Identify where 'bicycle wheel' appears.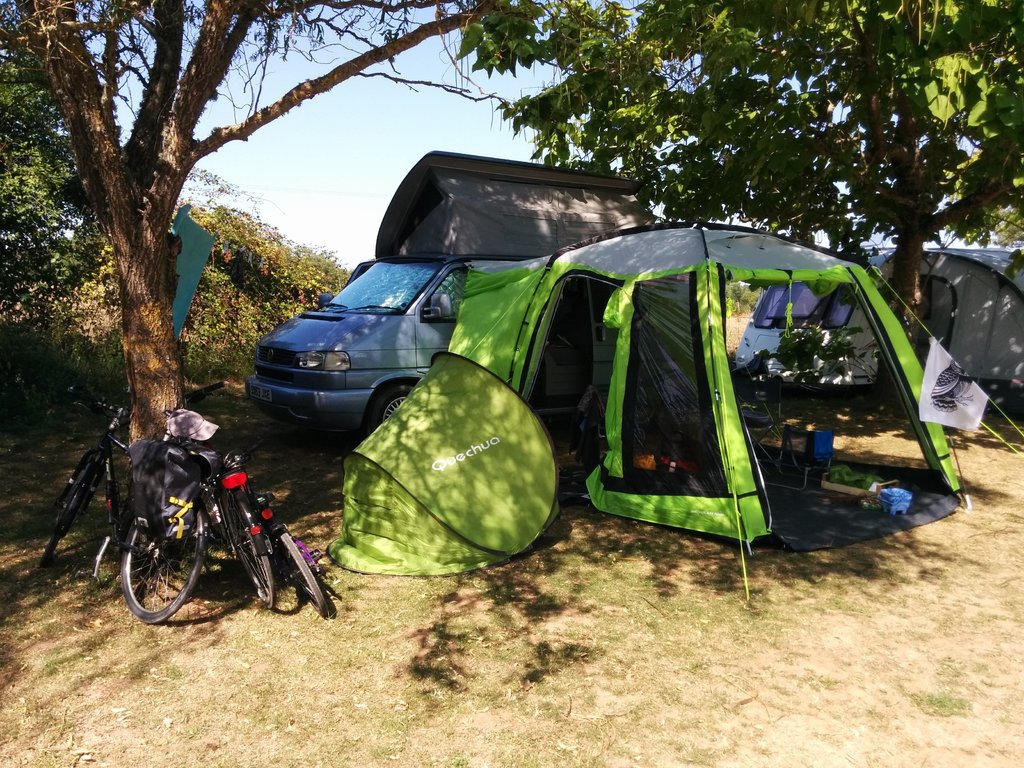
Appears at (269,529,330,618).
